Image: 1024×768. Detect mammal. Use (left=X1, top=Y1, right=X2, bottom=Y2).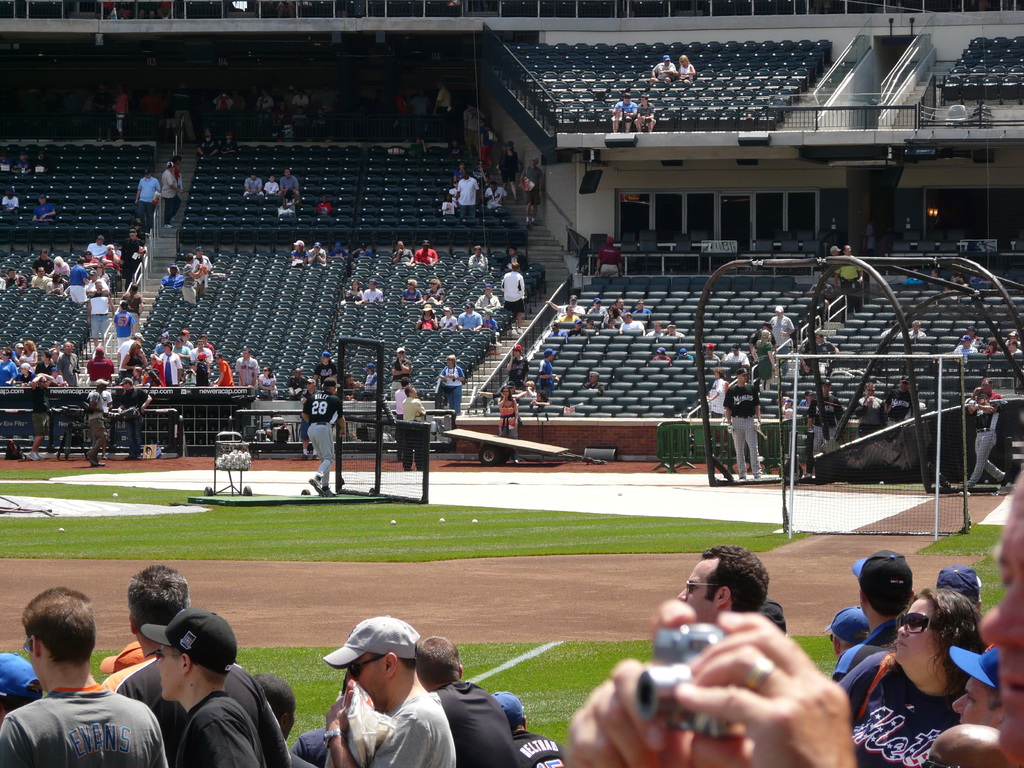
(left=675, top=54, right=694, bottom=83).
